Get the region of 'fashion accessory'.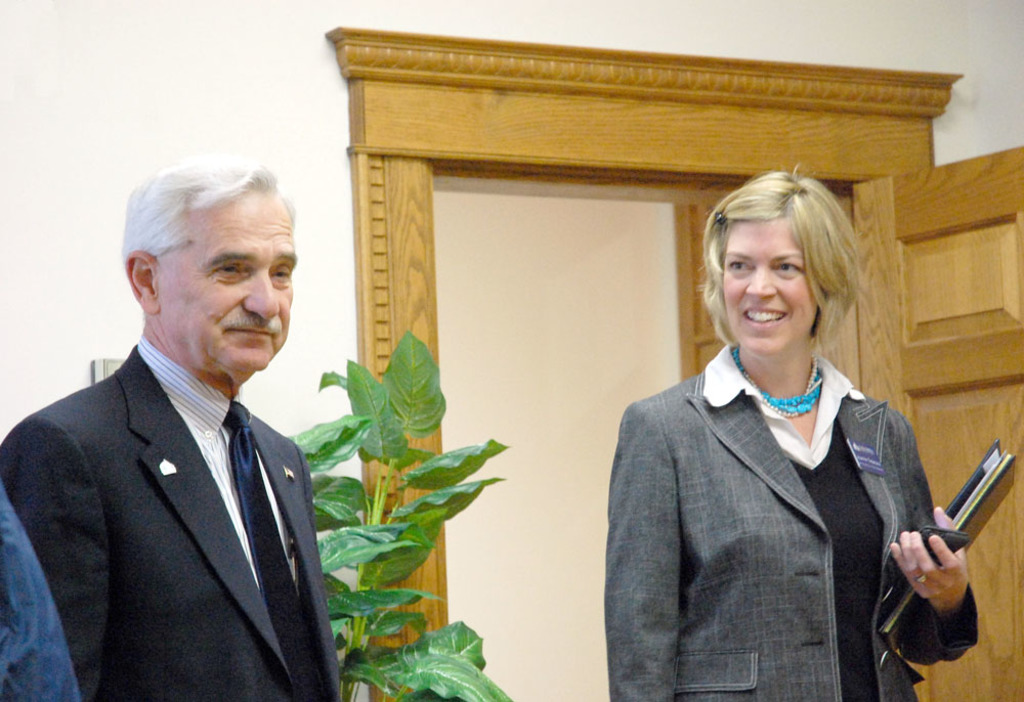
733, 345, 826, 419.
